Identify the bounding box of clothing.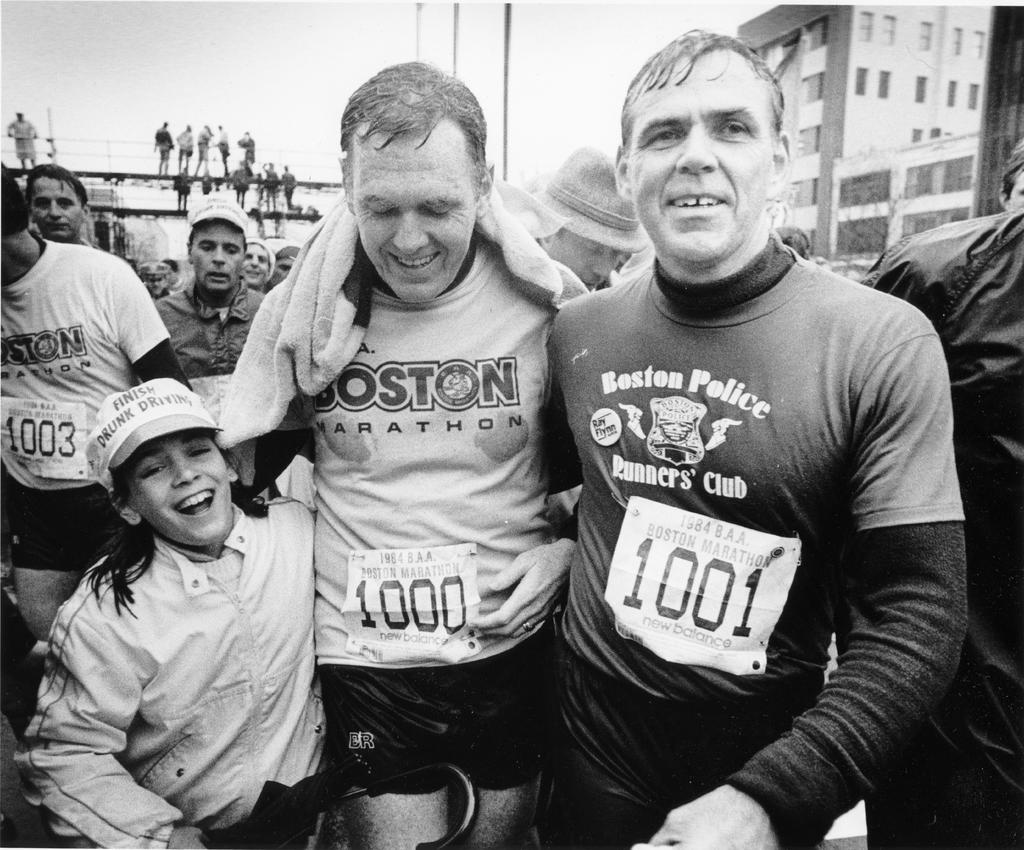
{"x1": 196, "y1": 131, "x2": 209, "y2": 162}.
